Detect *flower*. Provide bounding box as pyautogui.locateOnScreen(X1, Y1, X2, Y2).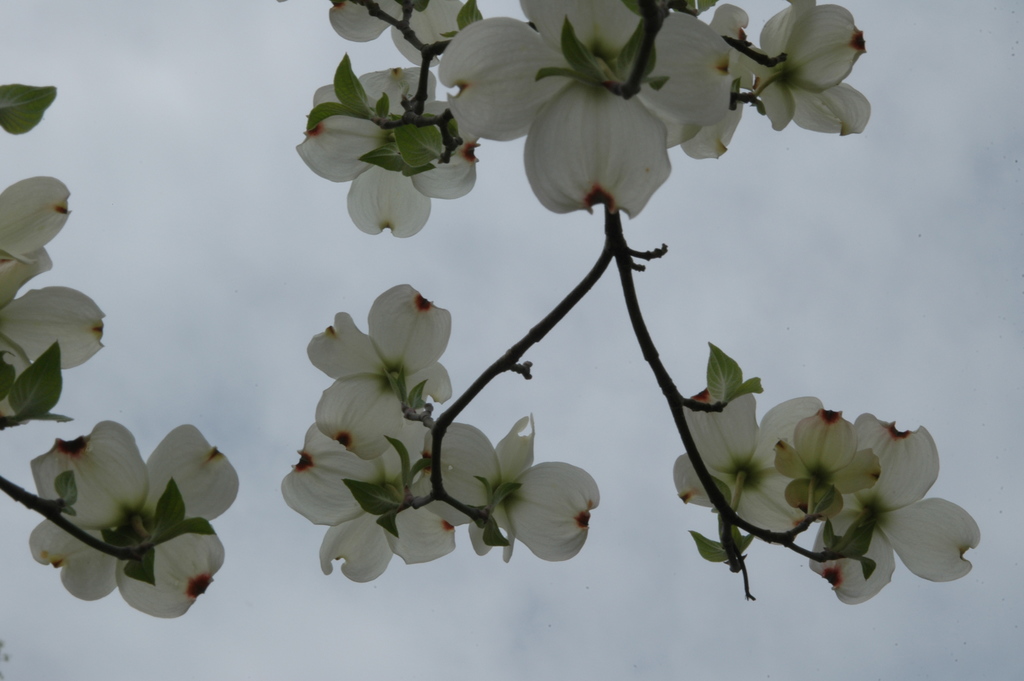
pyautogui.locateOnScreen(321, 0, 471, 74).
